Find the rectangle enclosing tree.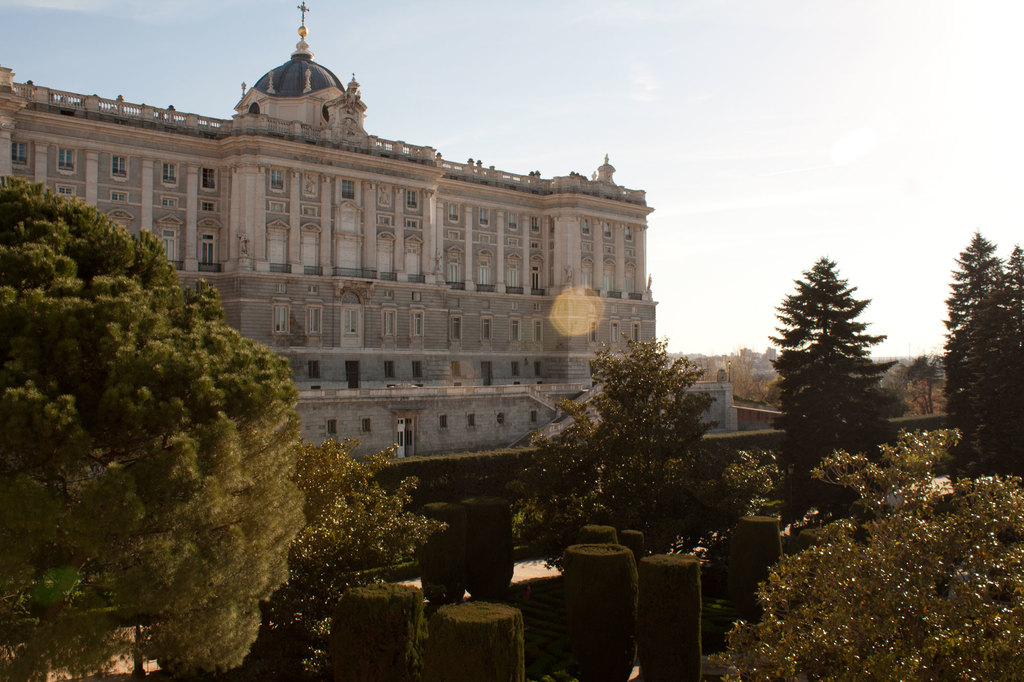
(937, 232, 1023, 479).
